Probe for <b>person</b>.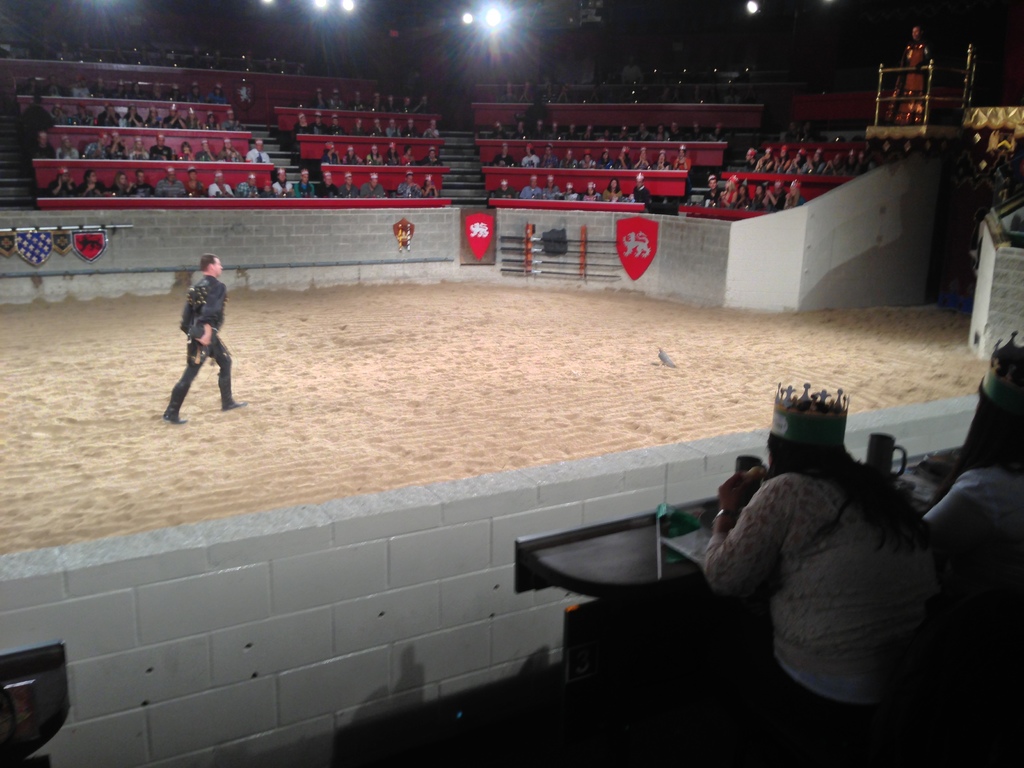
Probe result: detection(321, 142, 442, 163).
